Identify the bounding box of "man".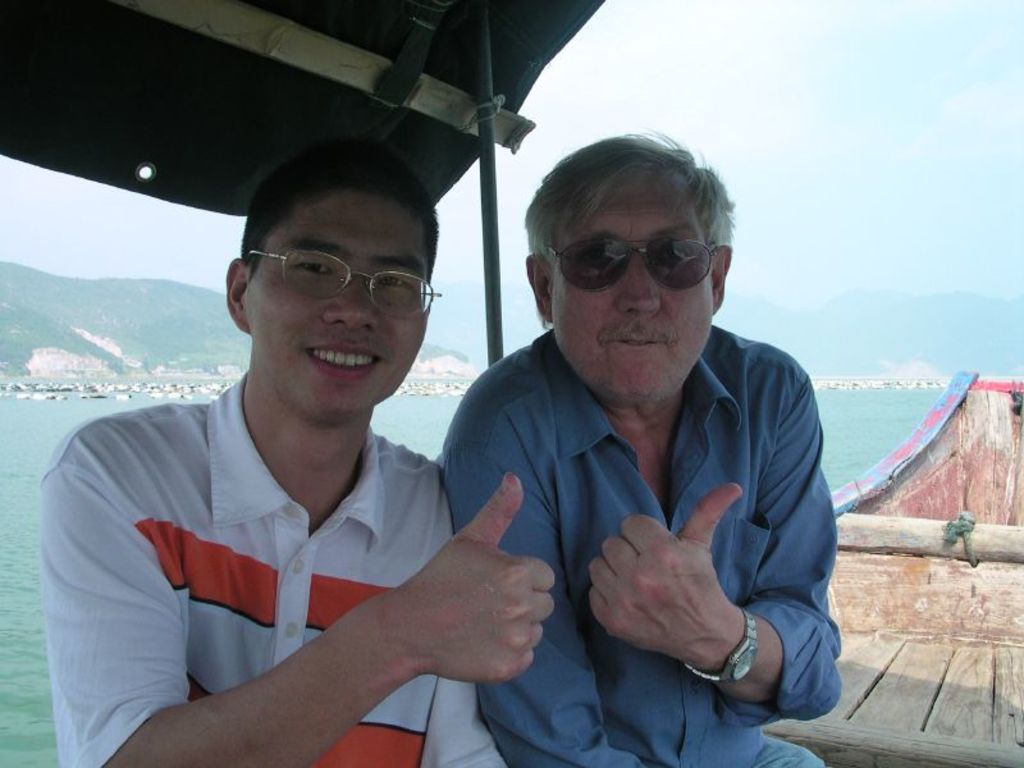
378/145/851/741.
